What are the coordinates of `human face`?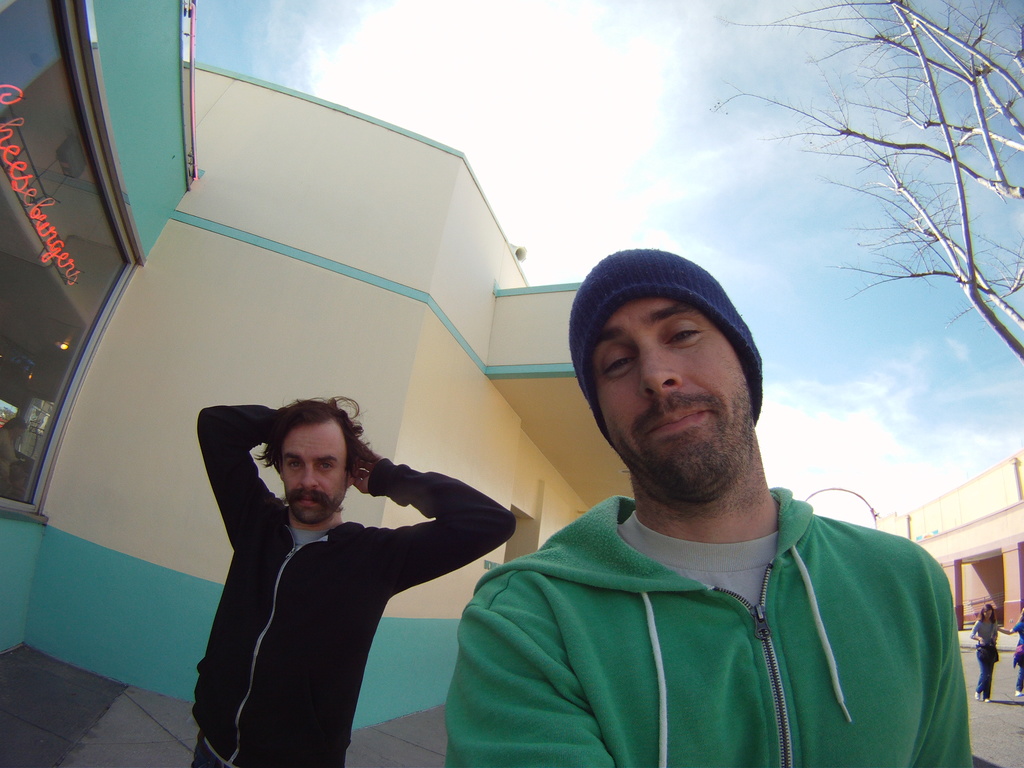
bbox=[604, 292, 756, 500].
